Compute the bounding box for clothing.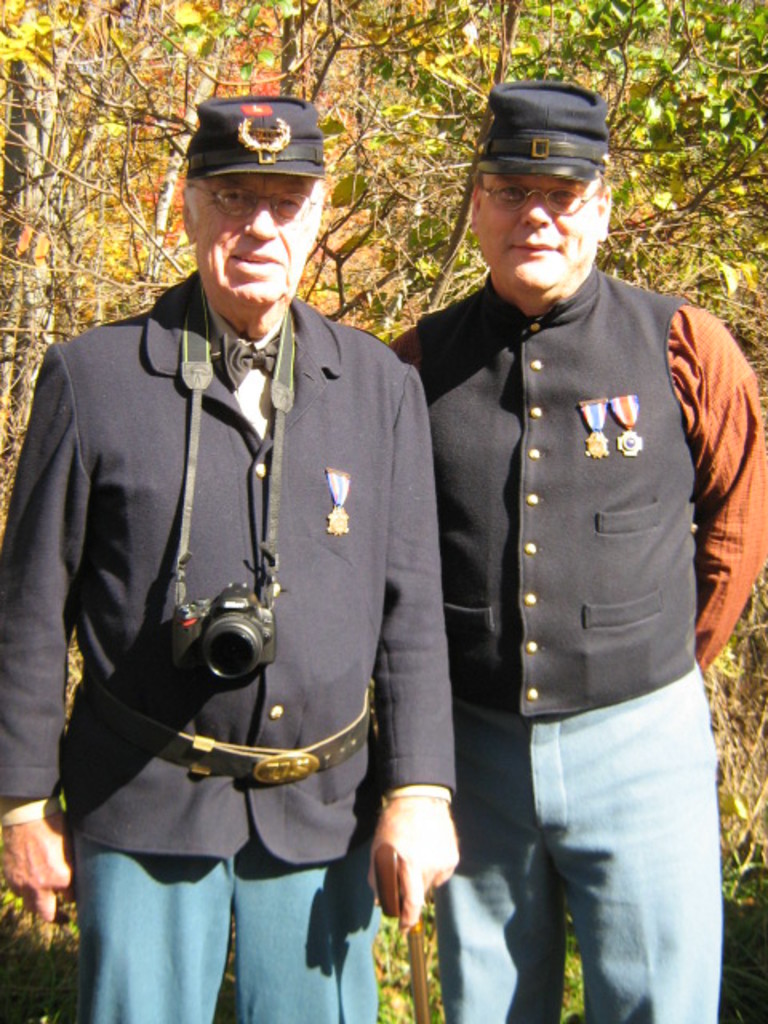
{"left": 413, "top": 270, "right": 718, "bottom": 720}.
